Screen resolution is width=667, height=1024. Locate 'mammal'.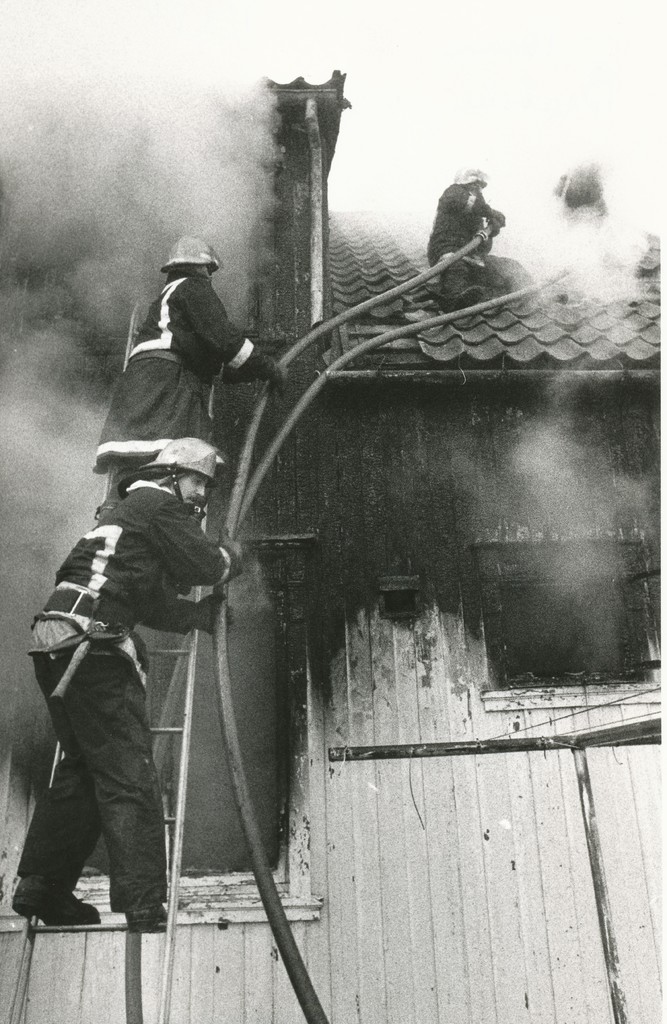
bbox=(91, 232, 285, 472).
